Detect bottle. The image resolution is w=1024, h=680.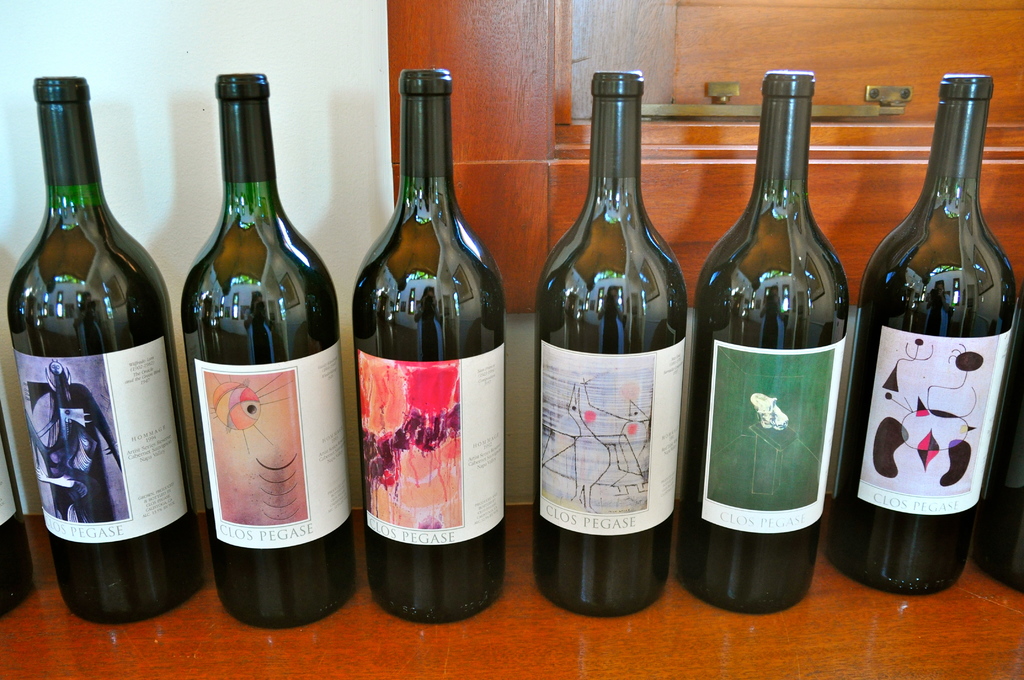
detection(675, 71, 848, 617).
